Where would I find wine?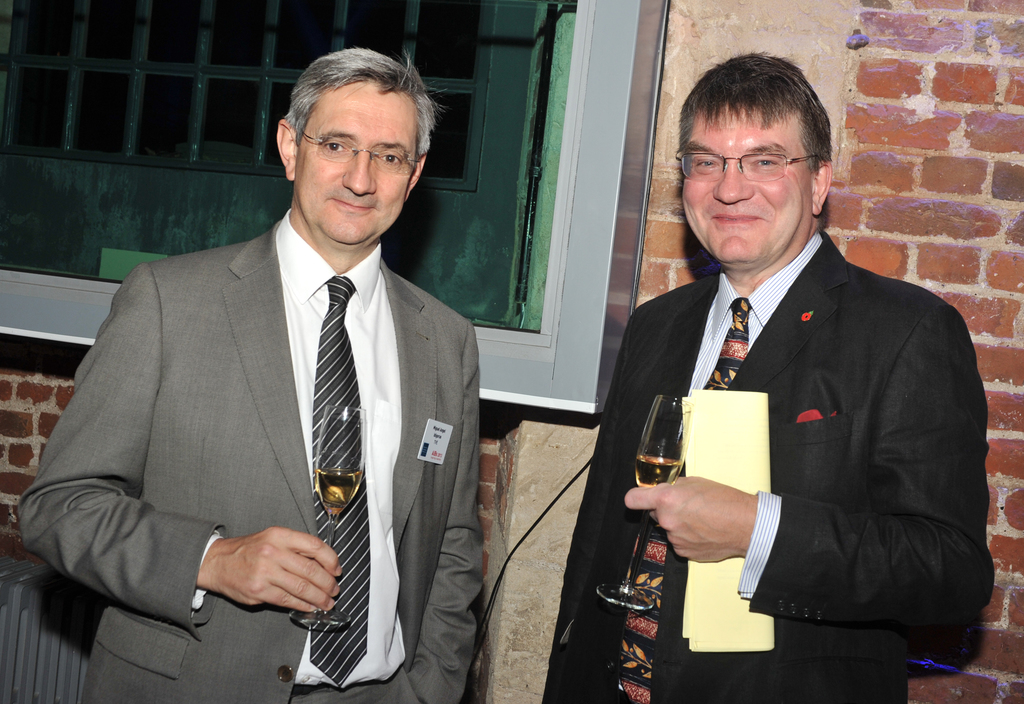
At 320, 468, 356, 508.
